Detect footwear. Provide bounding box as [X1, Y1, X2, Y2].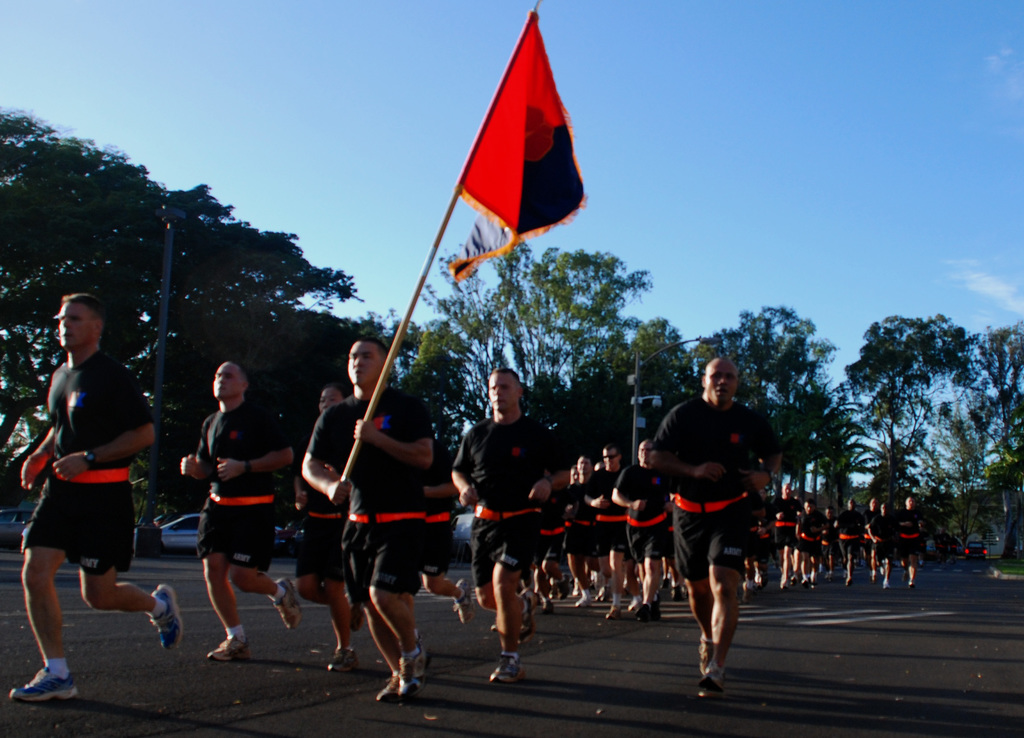
[324, 646, 360, 674].
